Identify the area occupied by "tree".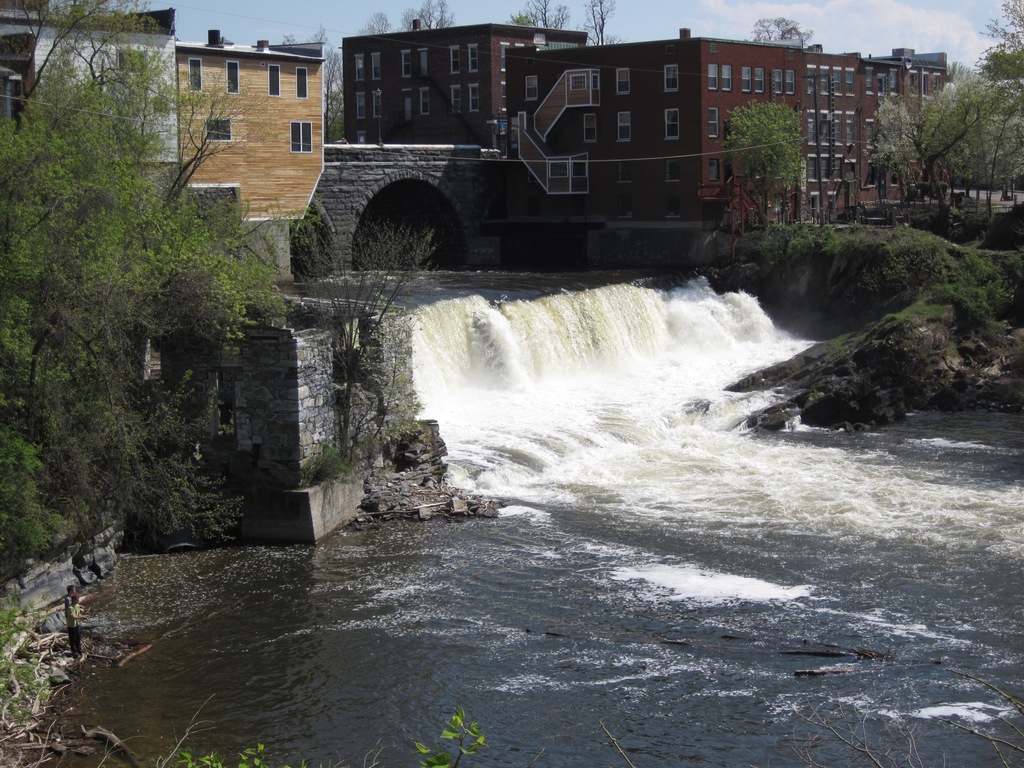
Area: 724/101/824/243.
